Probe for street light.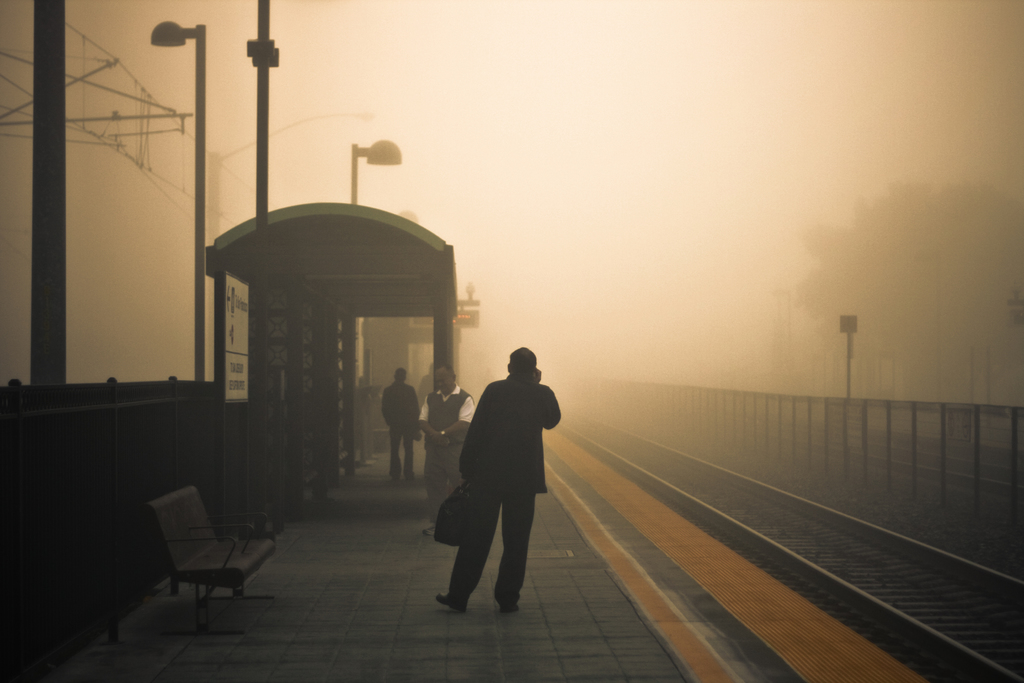
Probe result: x1=141, y1=17, x2=206, y2=388.
